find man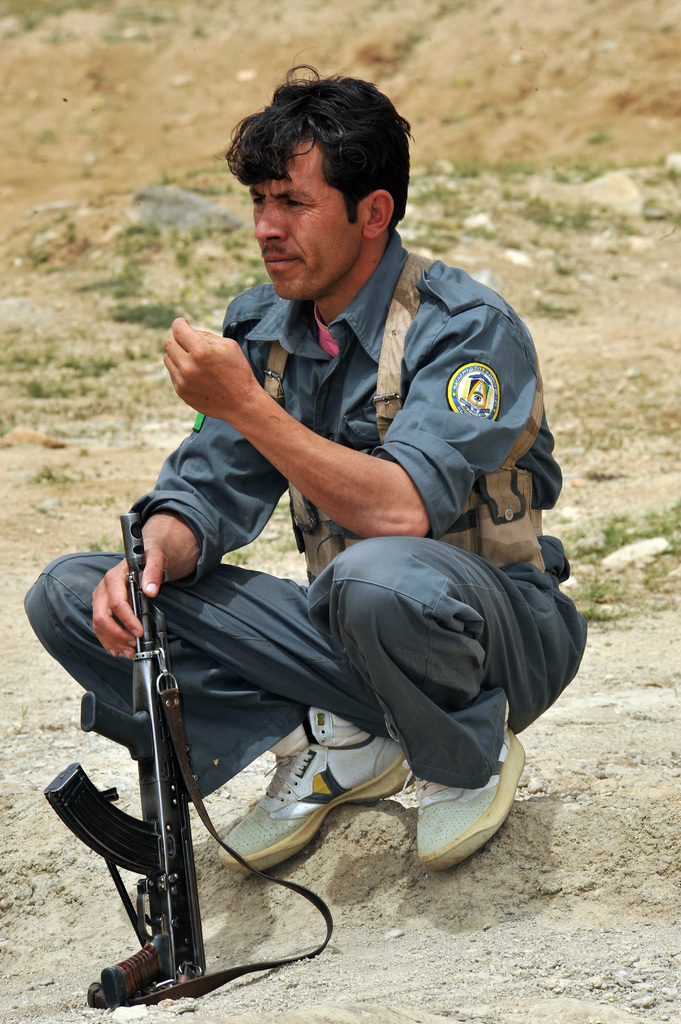
rect(19, 63, 591, 881)
